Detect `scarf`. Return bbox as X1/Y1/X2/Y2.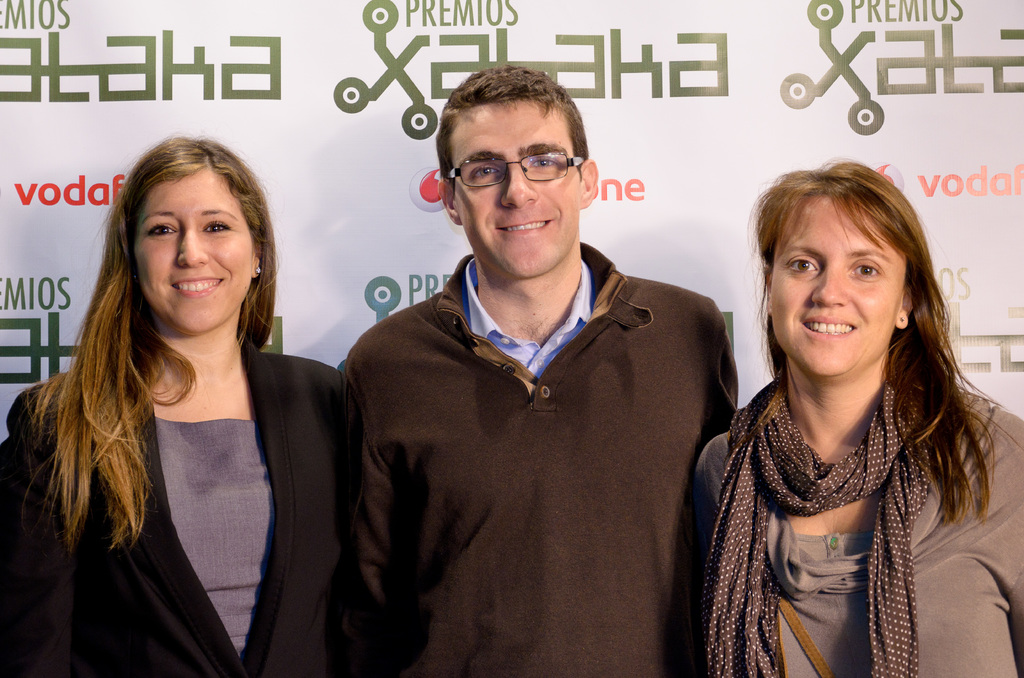
703/363/932/677.
